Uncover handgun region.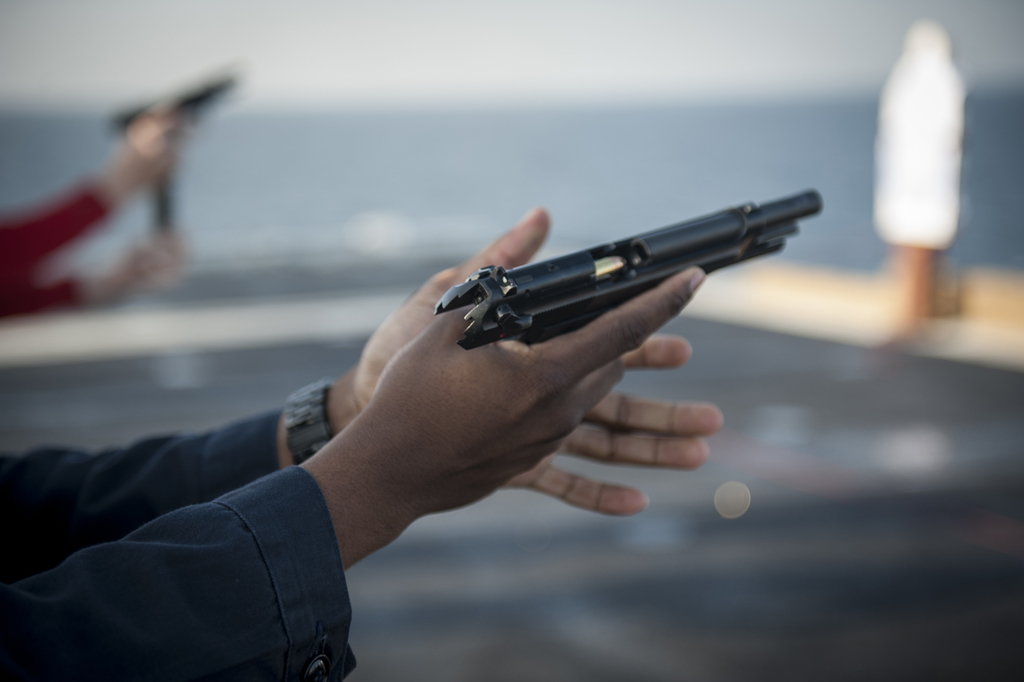
Uncovered: <bbox>109, 76, 242, 238</bbox>.
